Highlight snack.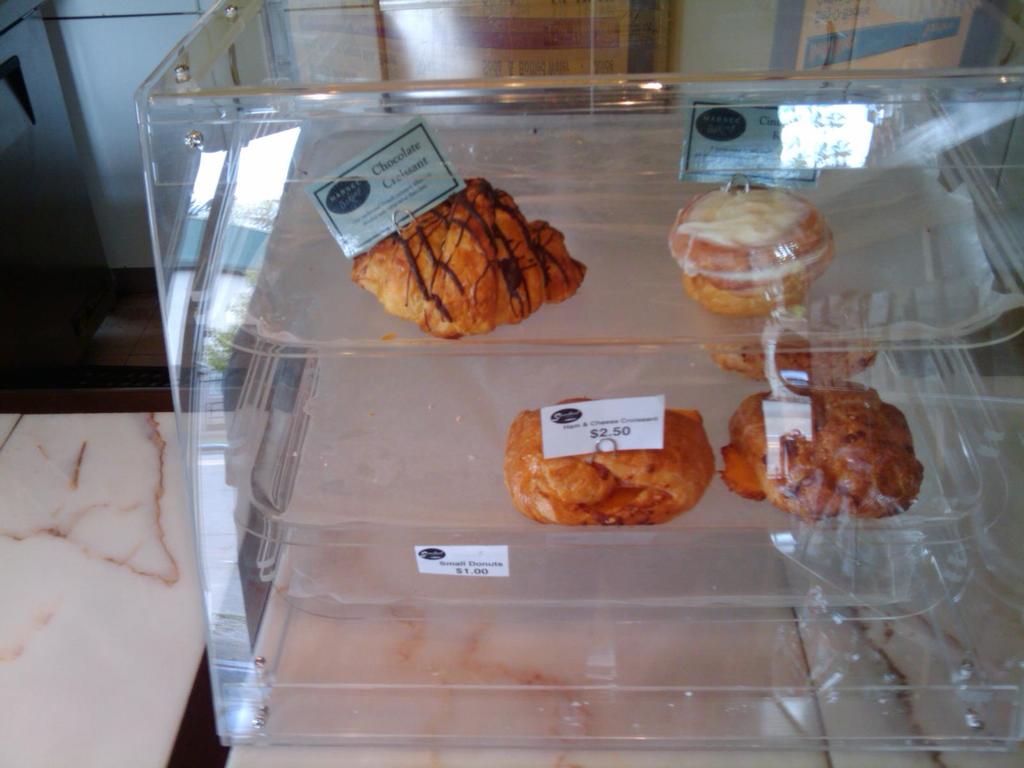
Highlighted region: (505, 394, 711, 539).
